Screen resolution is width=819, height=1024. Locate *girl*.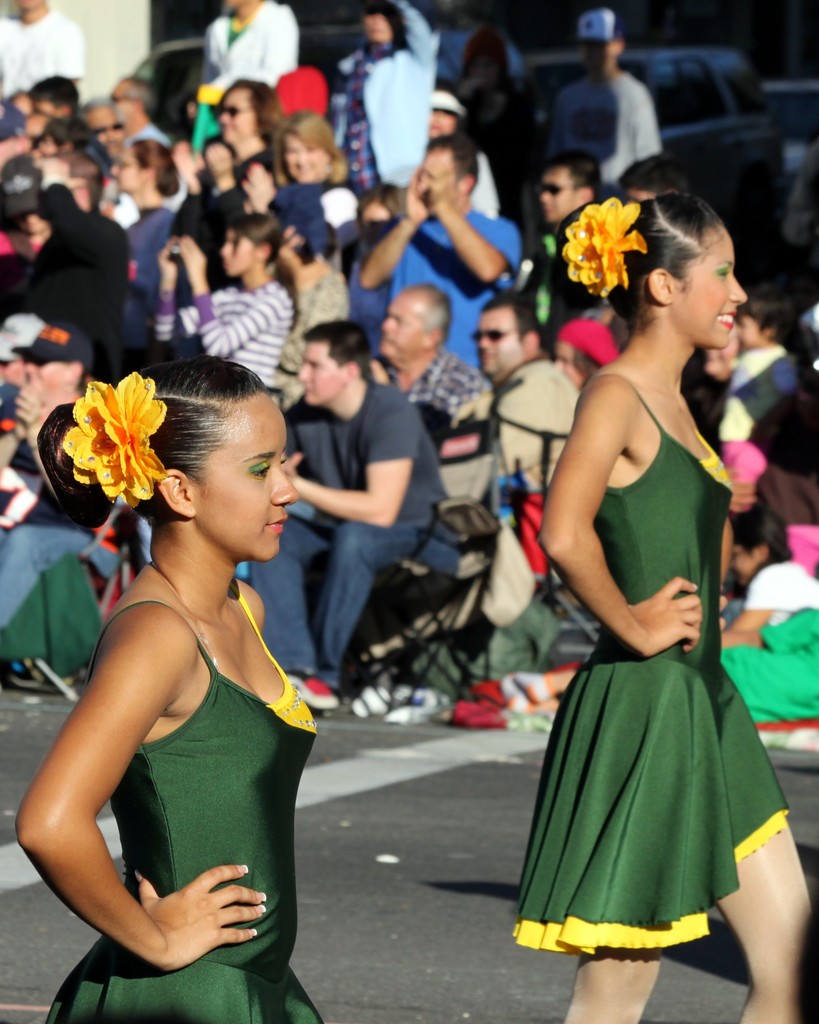
Rect(506, 194, 818, 1023).
